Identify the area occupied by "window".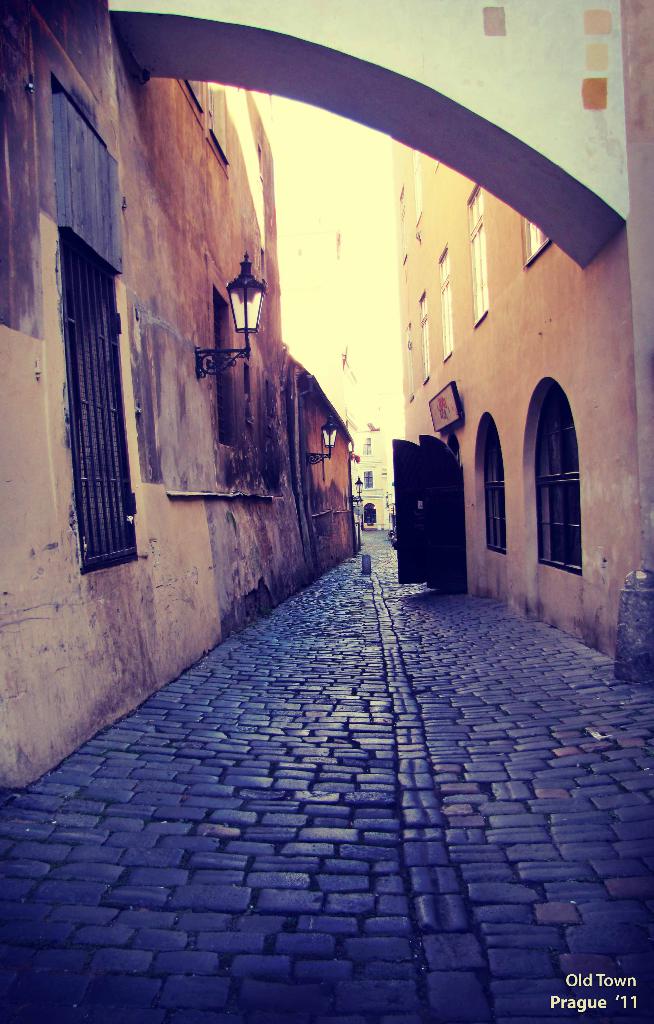
Area: l=463, t=182, r=489, b=324.
